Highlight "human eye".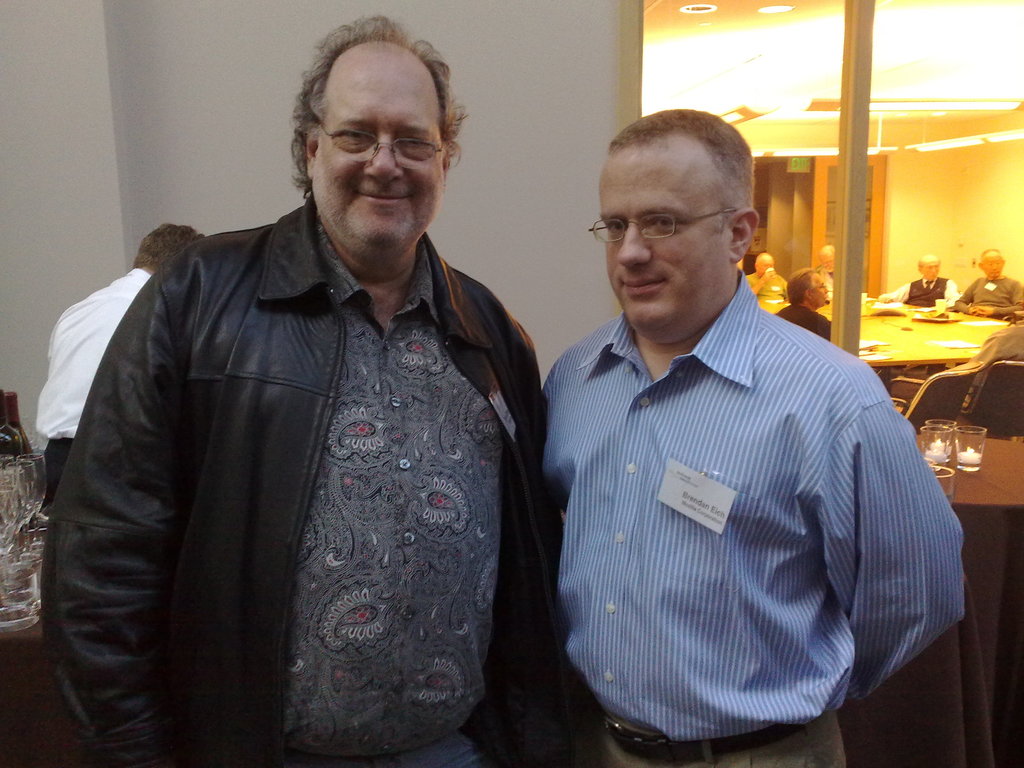
Highlighted region: {"x1": 398, "y1": 132, "x2": 435, "y2": 154}.
